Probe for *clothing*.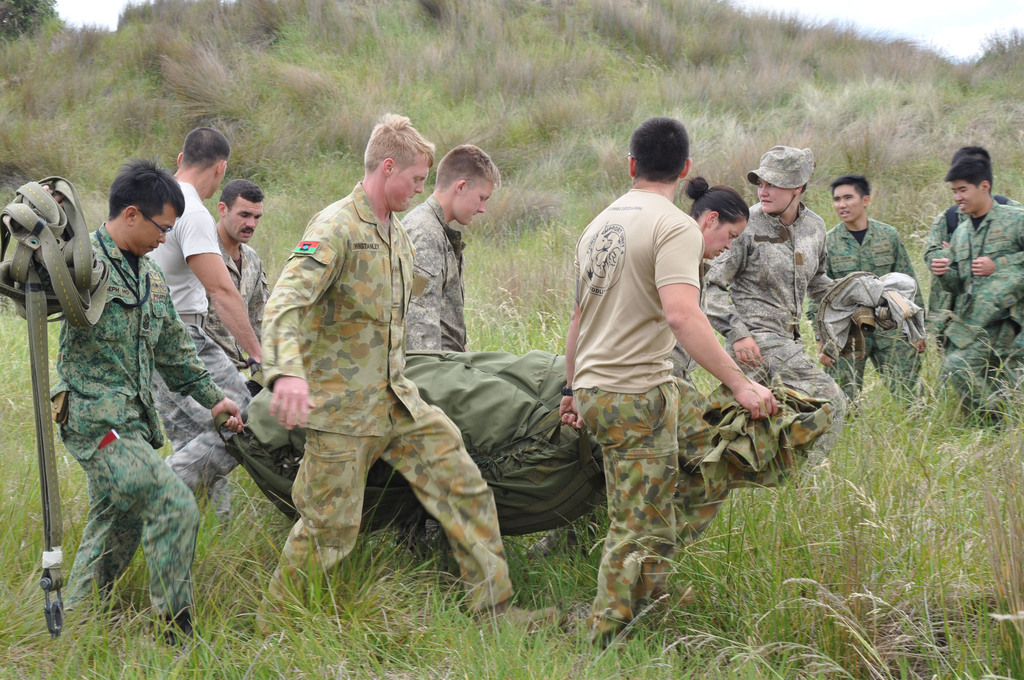
Probe result: locate(808, 204, 932, 400).
